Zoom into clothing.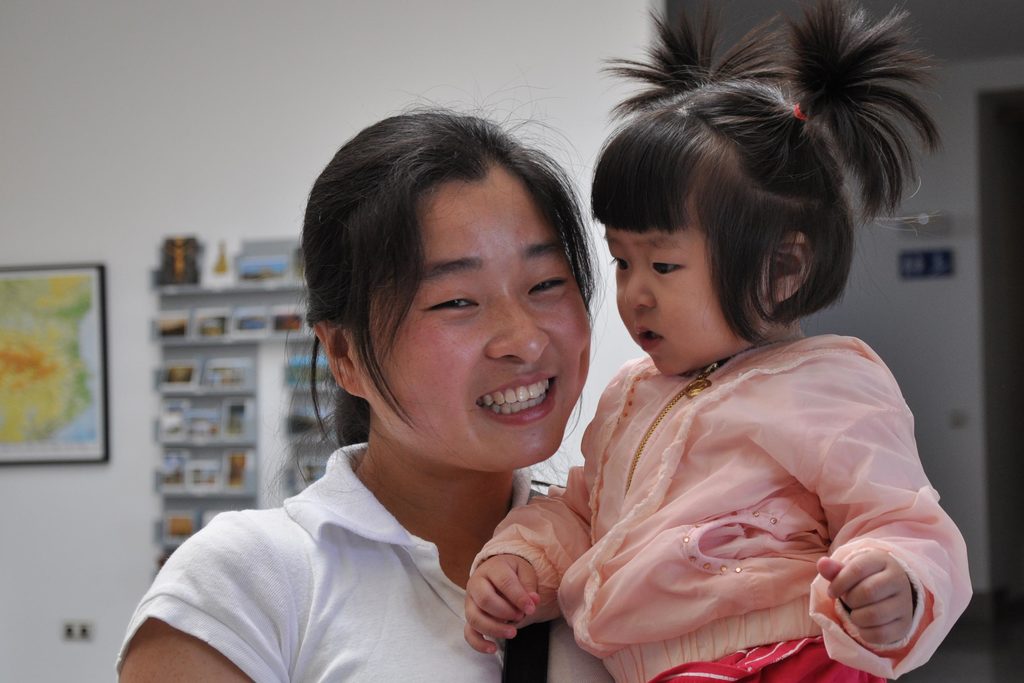
Zoom target: 110/436/619/682.
